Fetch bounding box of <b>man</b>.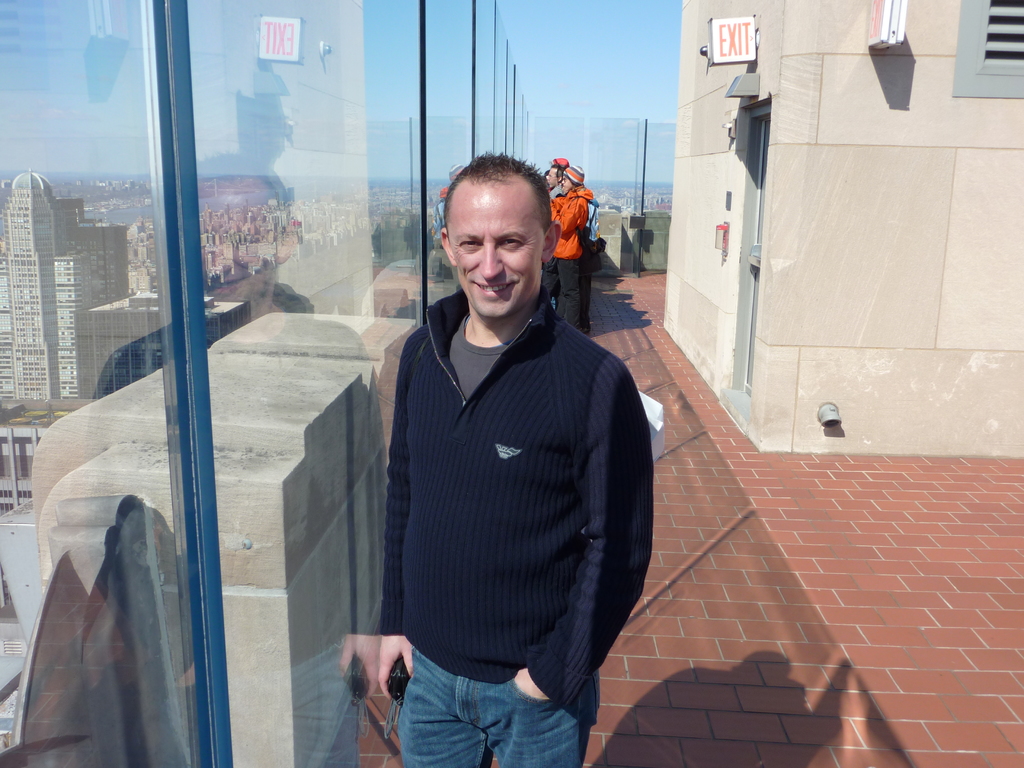
Bbox: 546, 164, 567, 198.
